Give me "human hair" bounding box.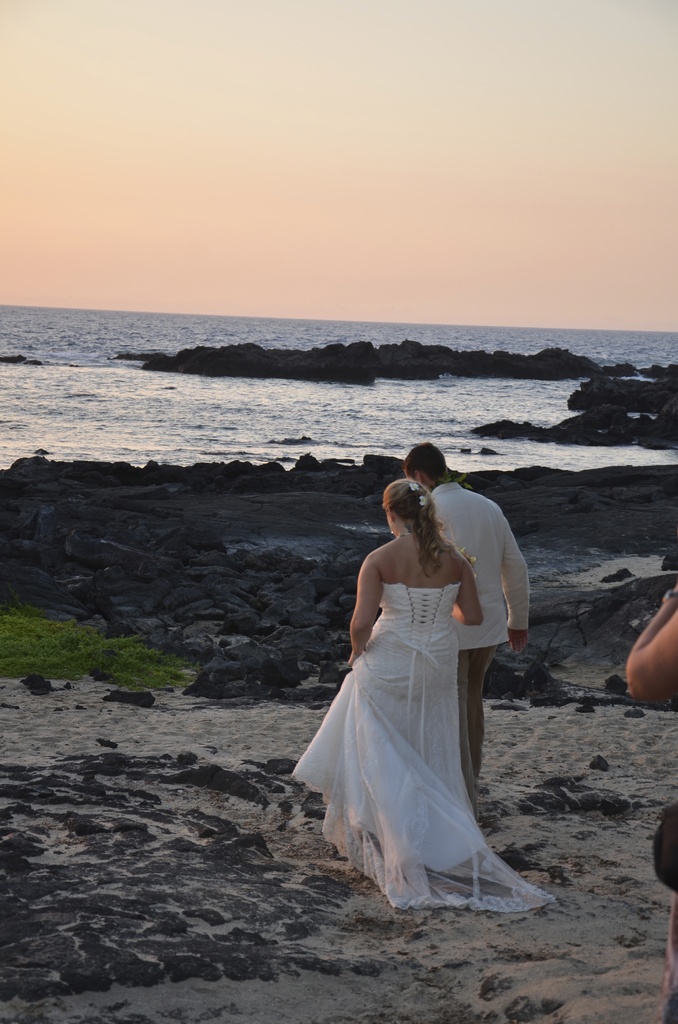
bbox=[391, 468, 458, 555].
